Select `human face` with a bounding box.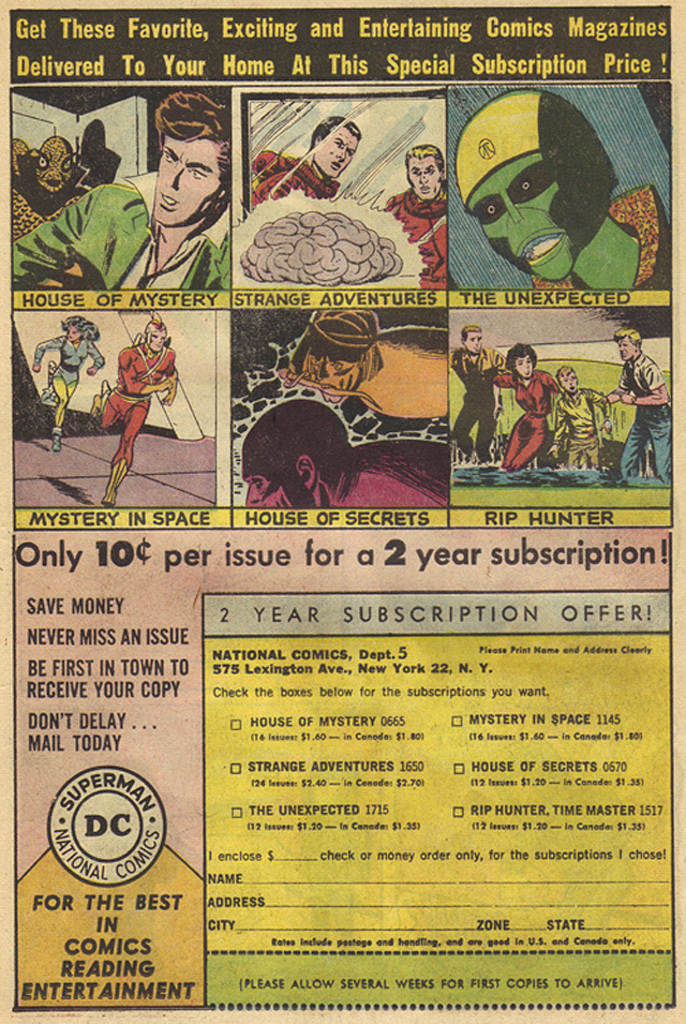
Rect(519, 352, 537, 373).
